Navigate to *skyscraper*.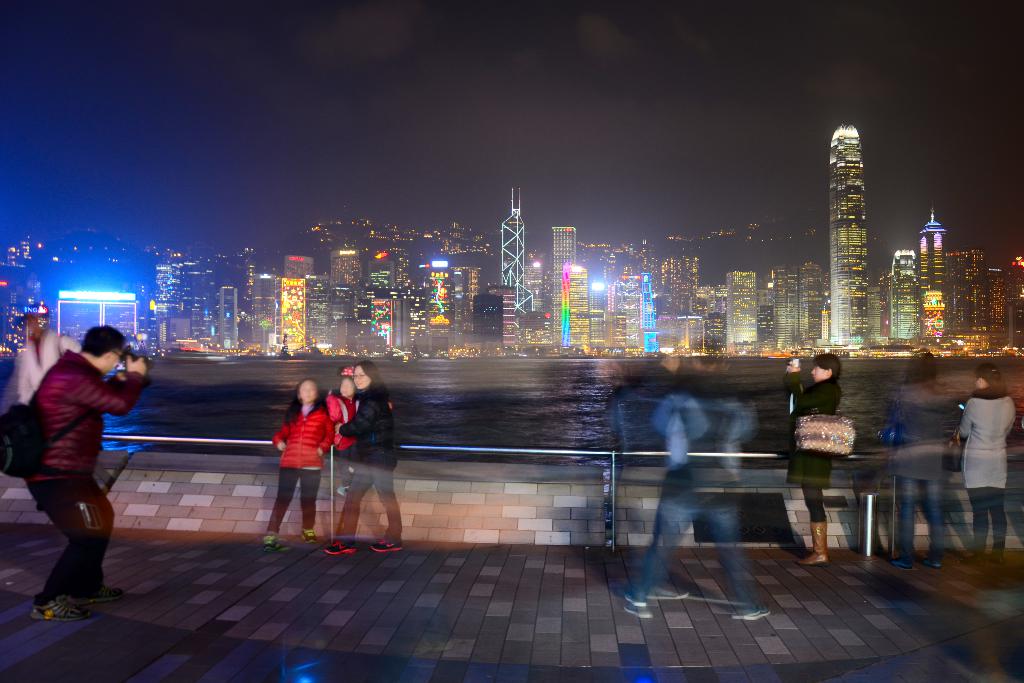
Navigation target: pyautogui.locateOnScreen(551, 228, 577, 349).
